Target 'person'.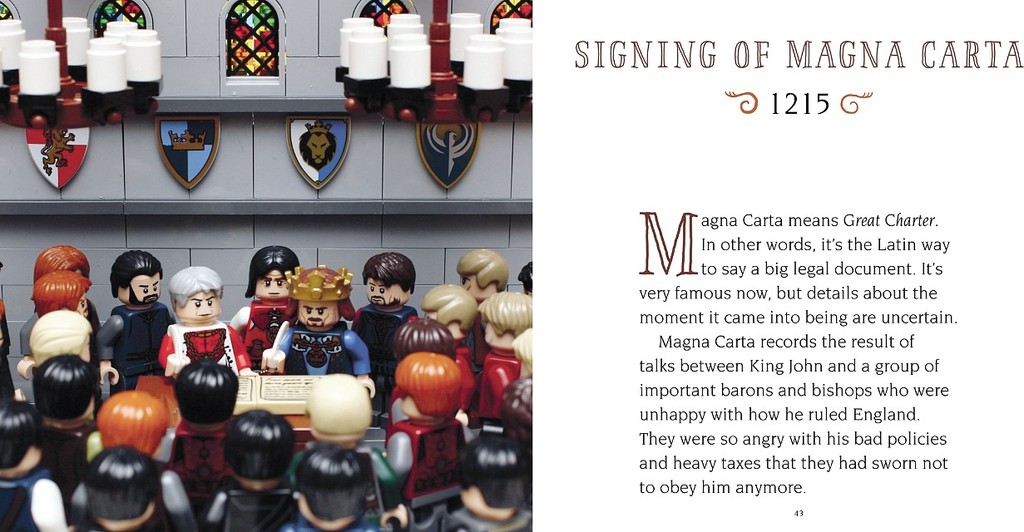
Target region: x1=88 y1=252 x2=160 y2=401.
